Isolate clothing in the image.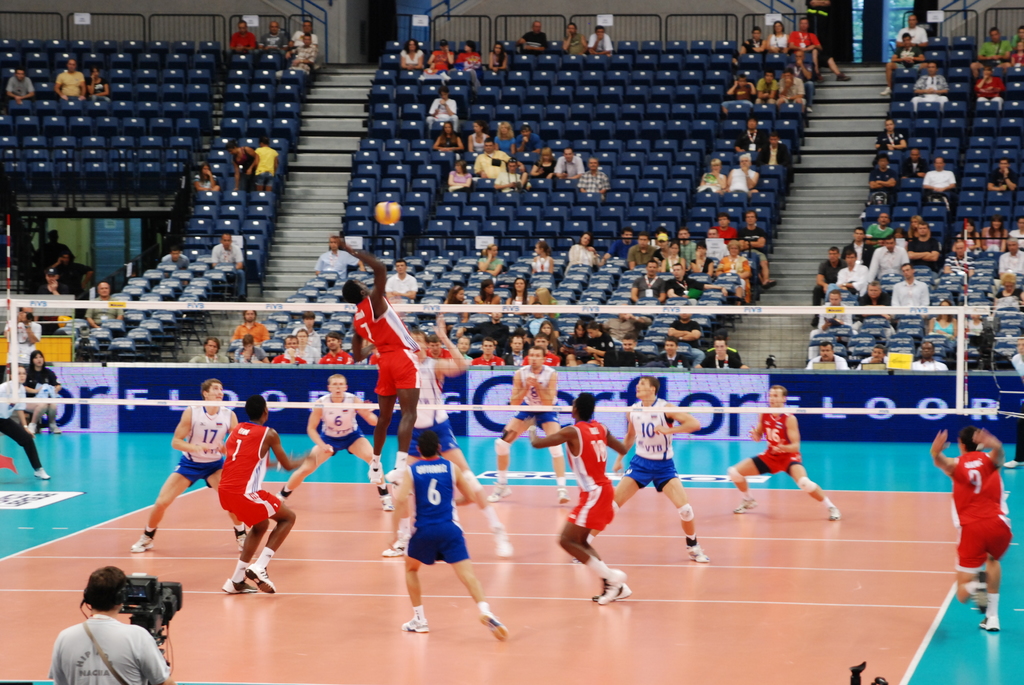
Isolated region: x1=407, y1=455, x2=468, y2=564.
